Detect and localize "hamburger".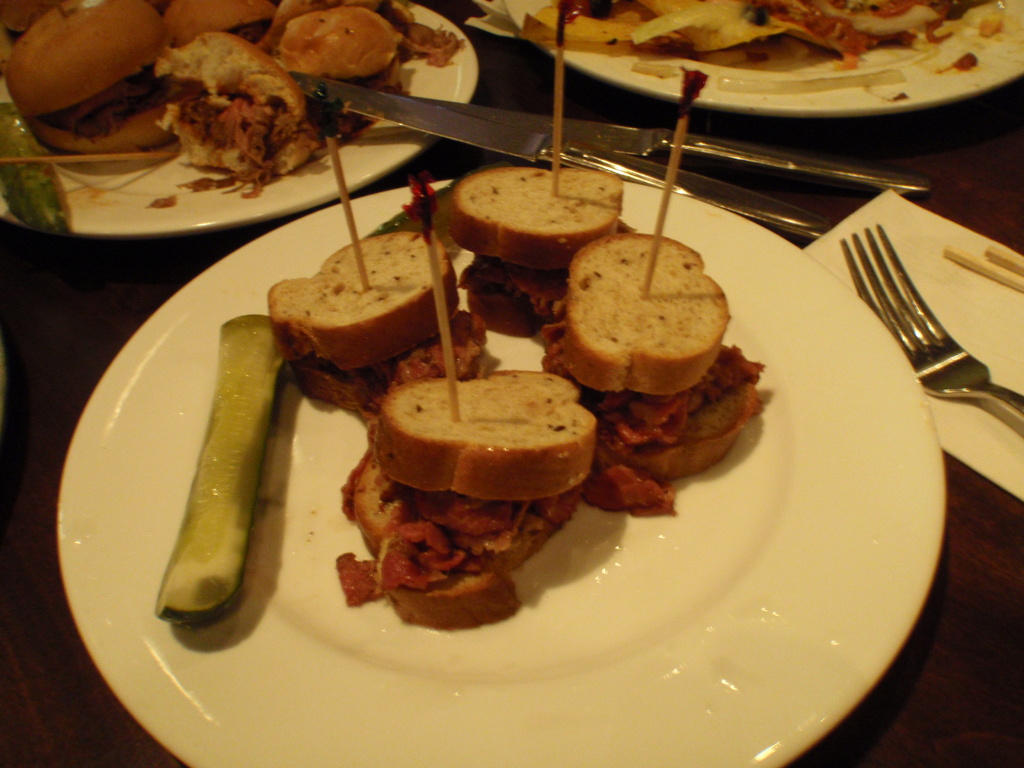
Localized at [x1=159, y1=29, x2=321, y2=180].
